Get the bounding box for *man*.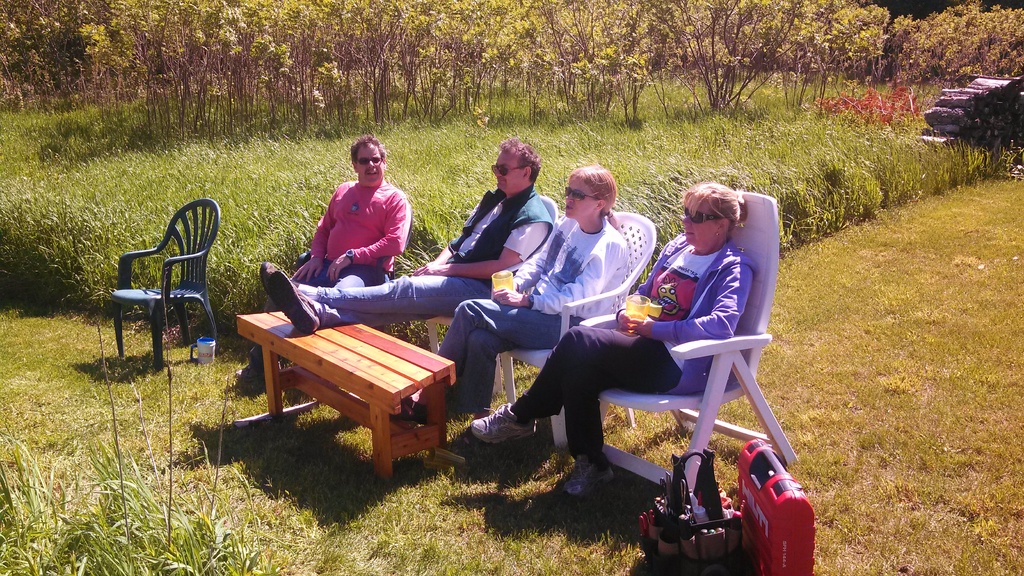
detection(259, 131, 554, 340).
